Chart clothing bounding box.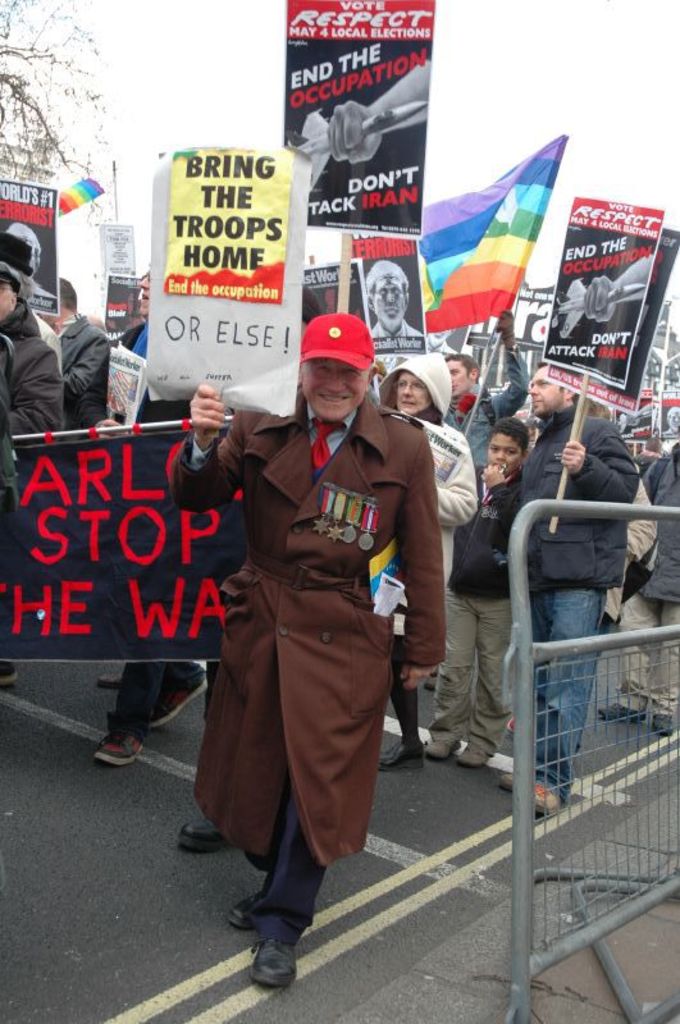
Charted: <box>376,356,476,736</box>.
